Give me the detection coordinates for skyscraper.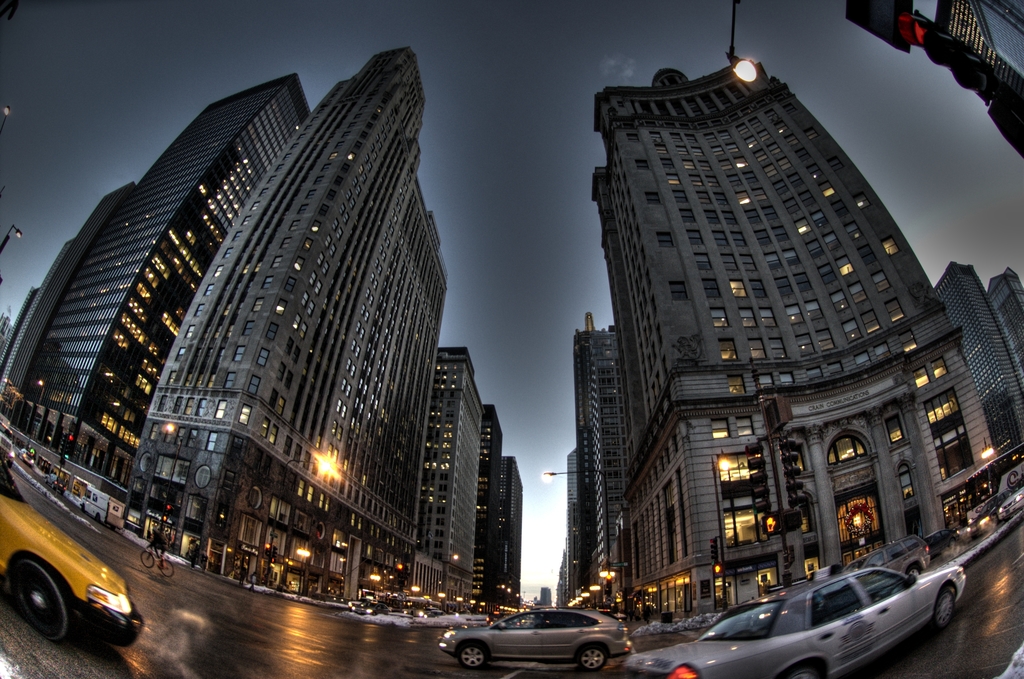
bbox(483, 402, 504, 603).
